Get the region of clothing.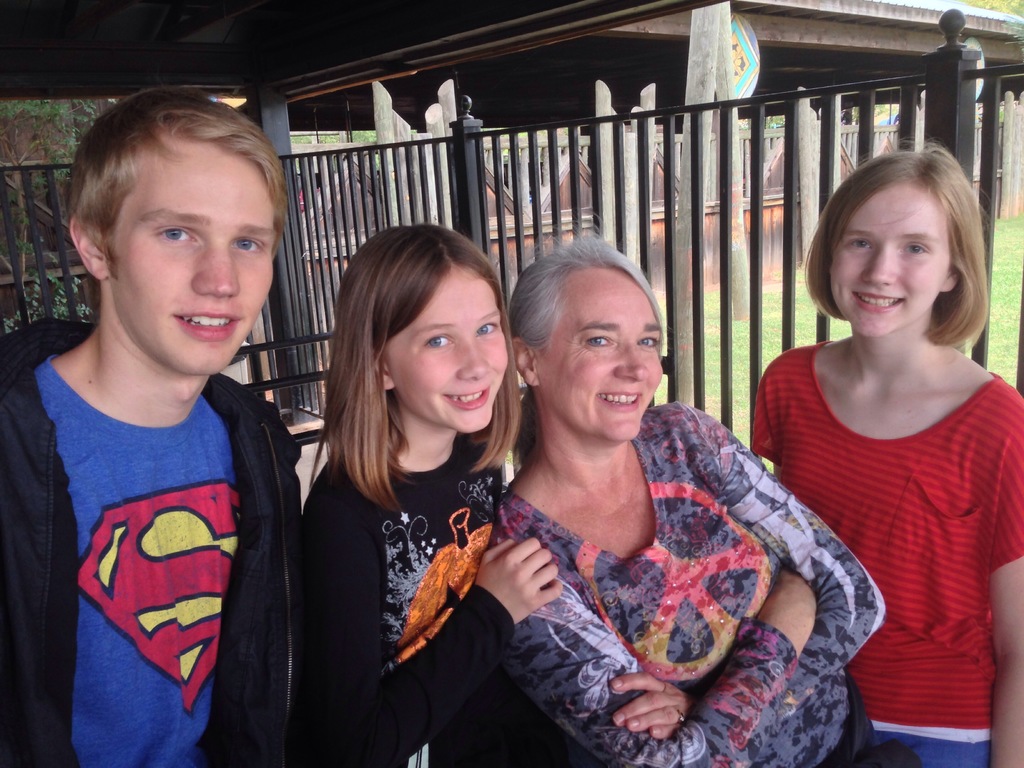
(left=295, top=428, right=570, bottom=767).
